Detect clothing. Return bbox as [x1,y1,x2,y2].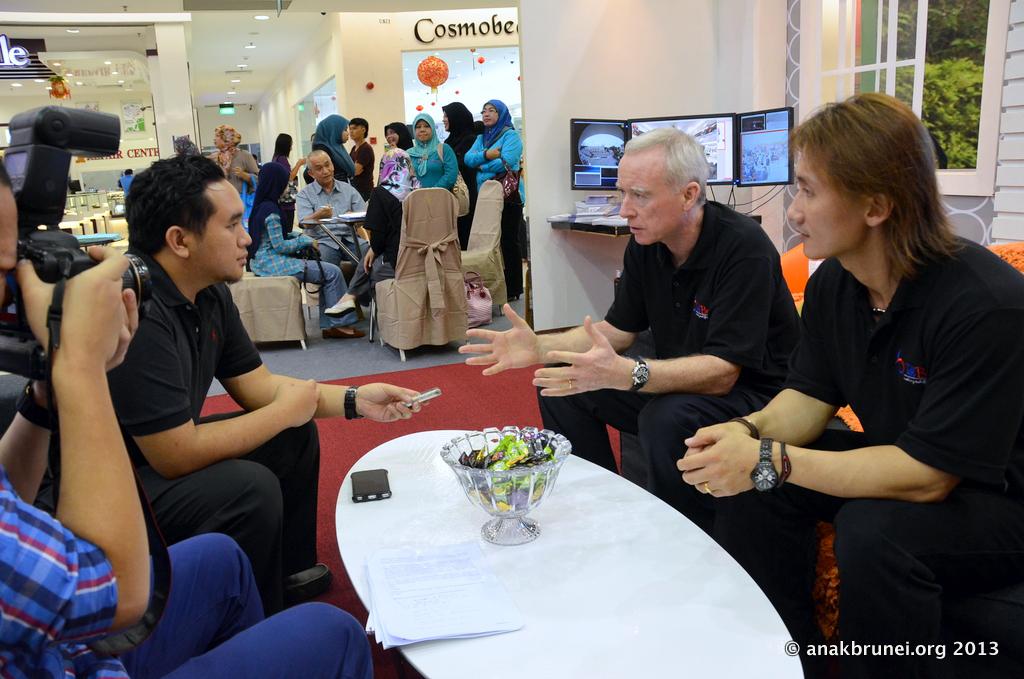
[786,226,1023,678].
